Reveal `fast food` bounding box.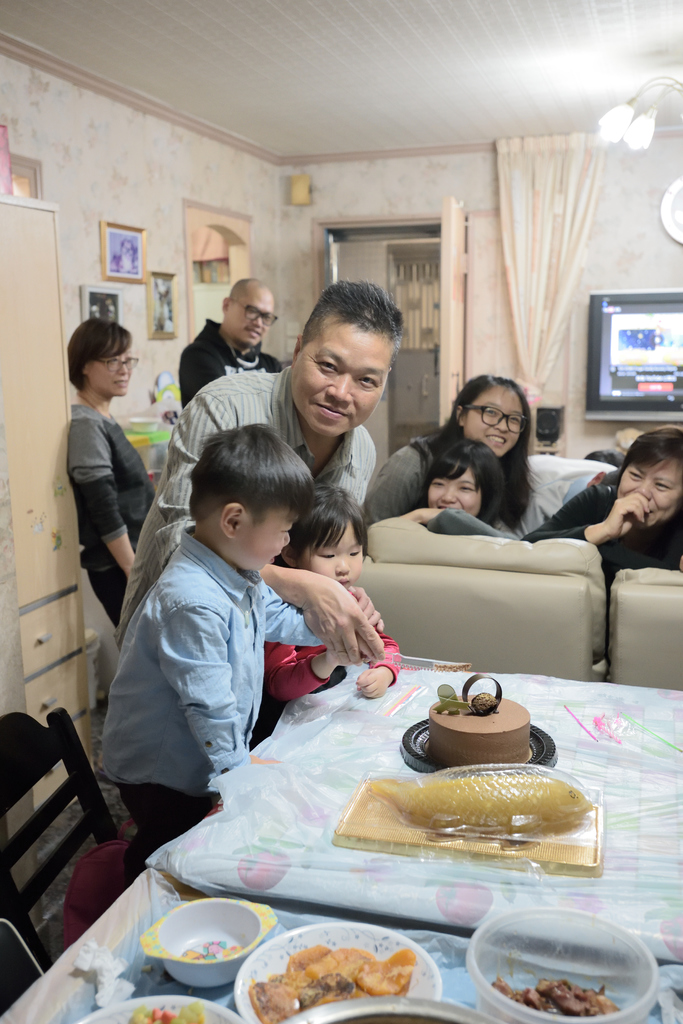
Revealed: (425,675,526,765).
